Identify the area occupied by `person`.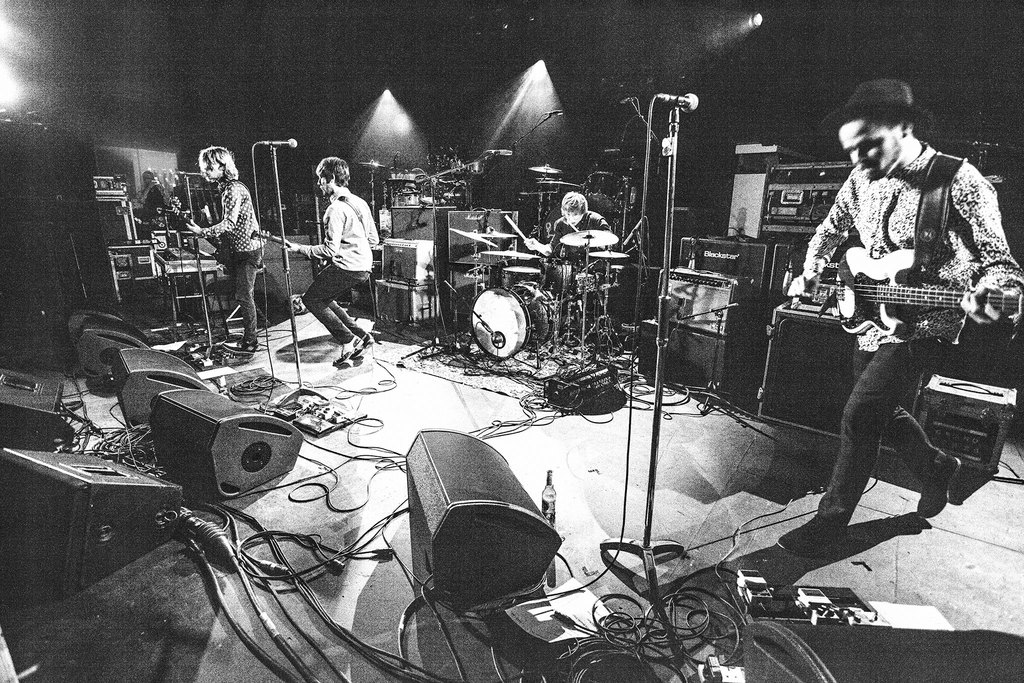
Area: 521, 190, 612, 263.
